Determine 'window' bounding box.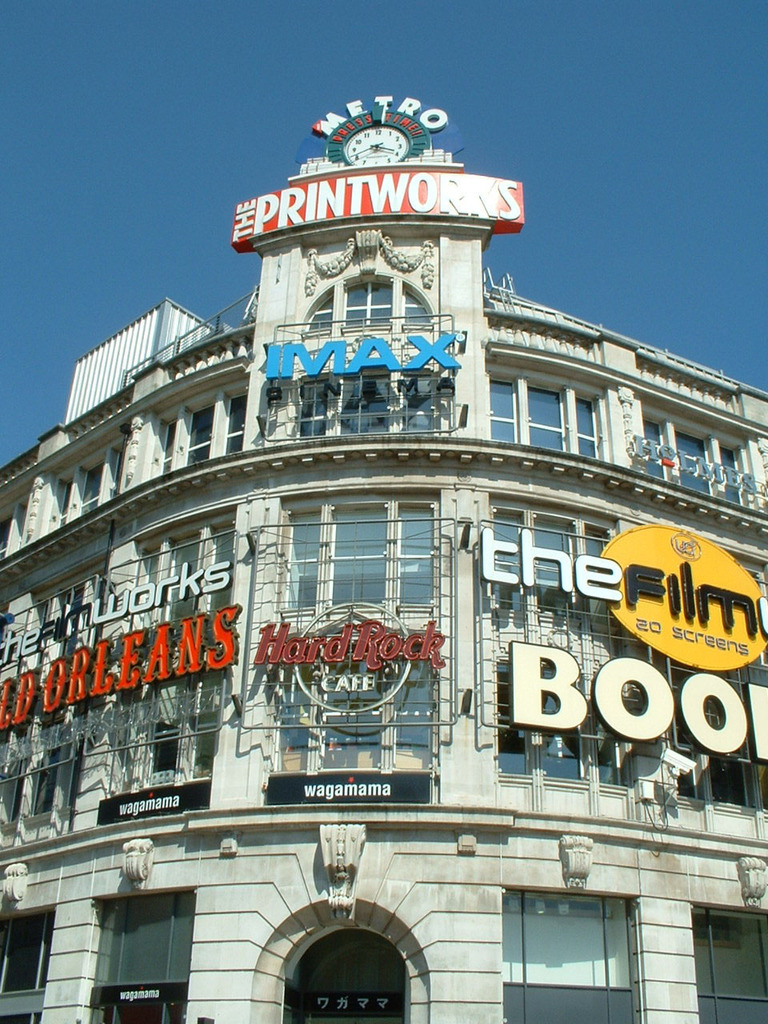
Determined: <bbox>490, 378, 522, 443</bbox>.
